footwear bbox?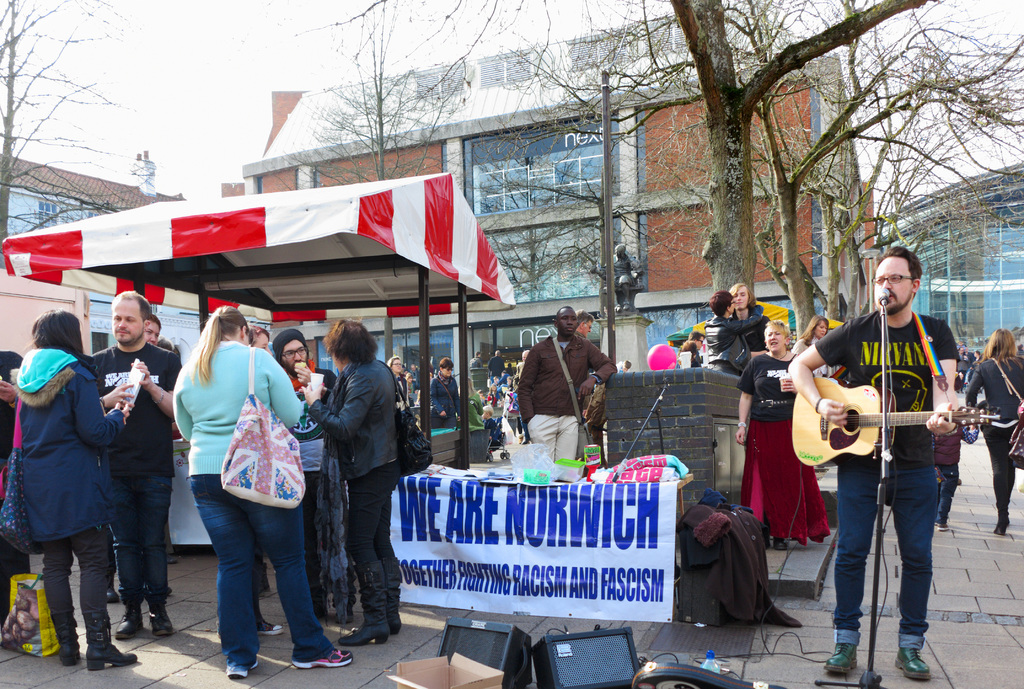
region(774, 535, 788, 550)
